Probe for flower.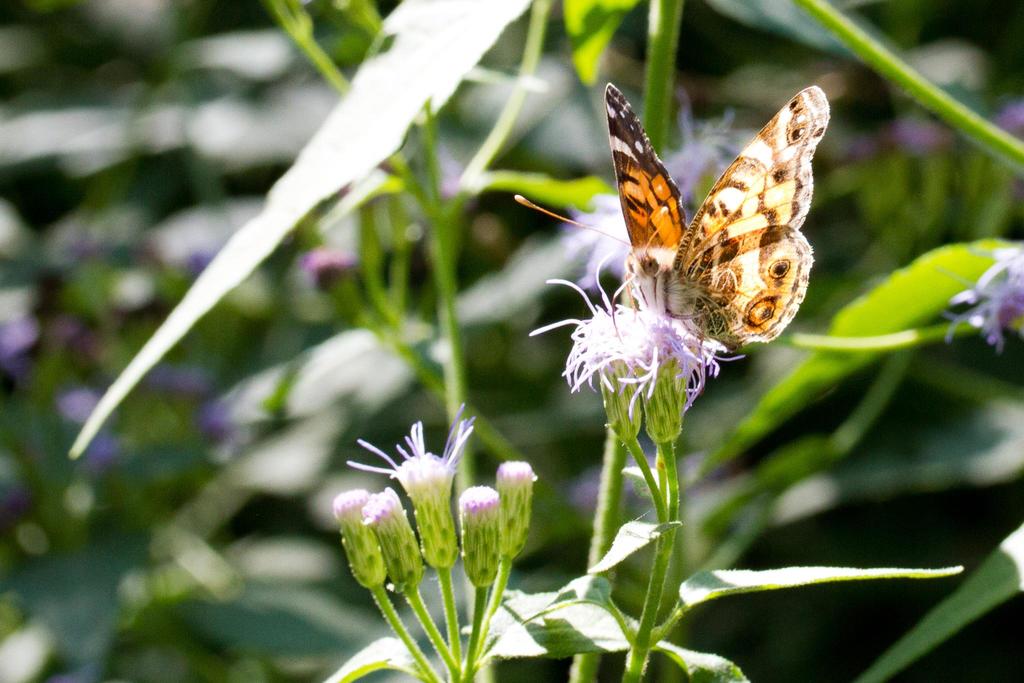
Probe result: BBox(530, 245, 731, 435).
